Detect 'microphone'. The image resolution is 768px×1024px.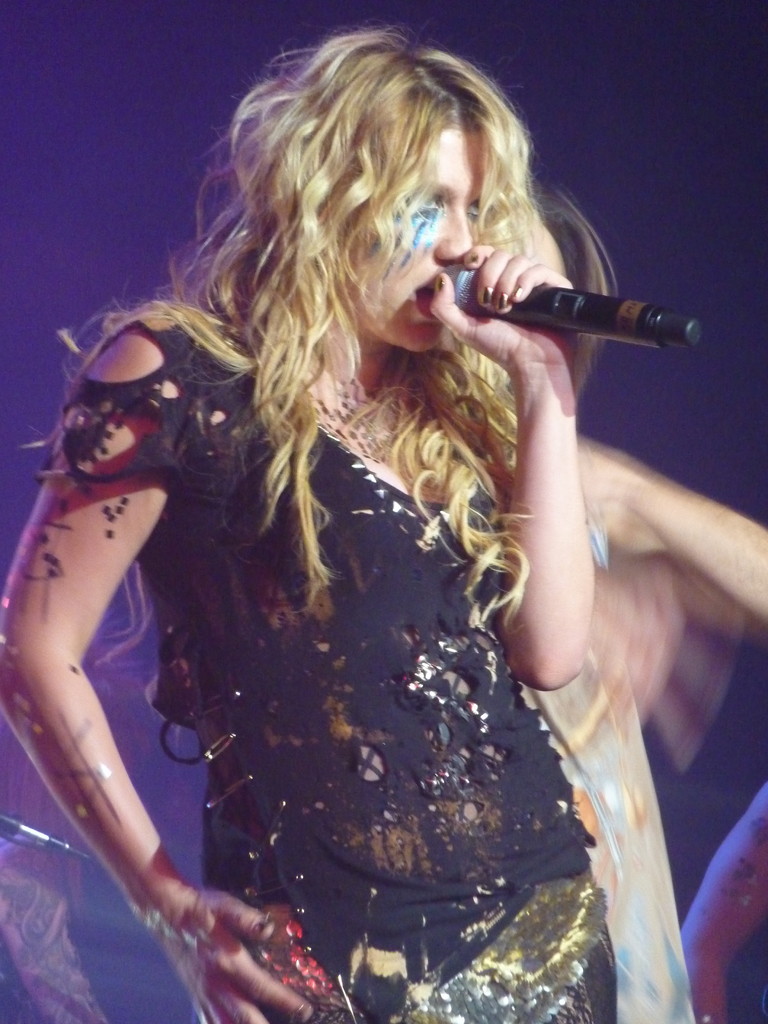
(436,237,687,355).
